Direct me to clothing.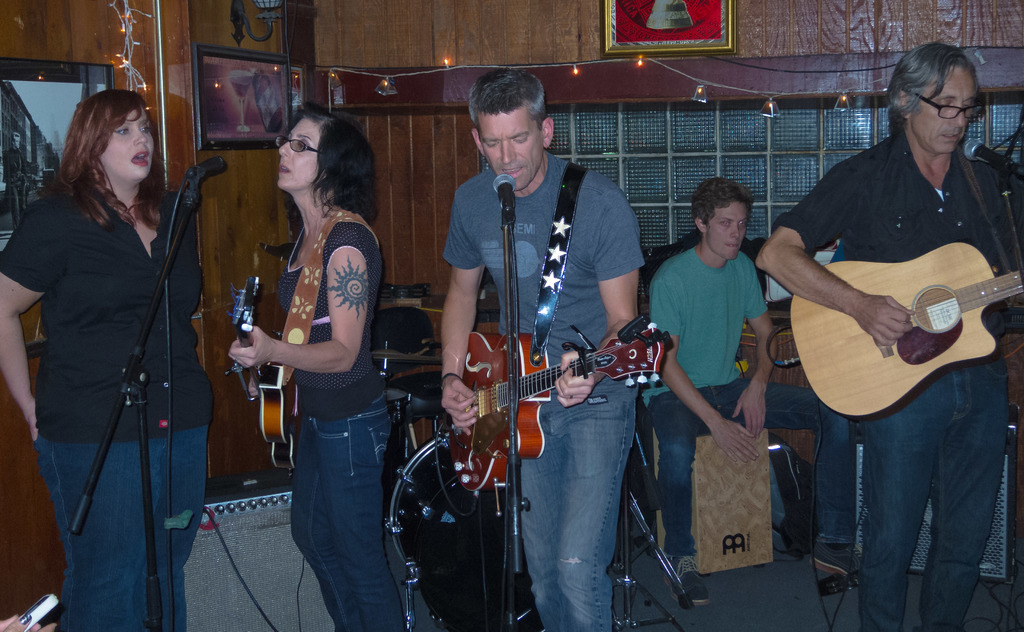
Direction: [left=282, top=200, right=397, bottom=631].
